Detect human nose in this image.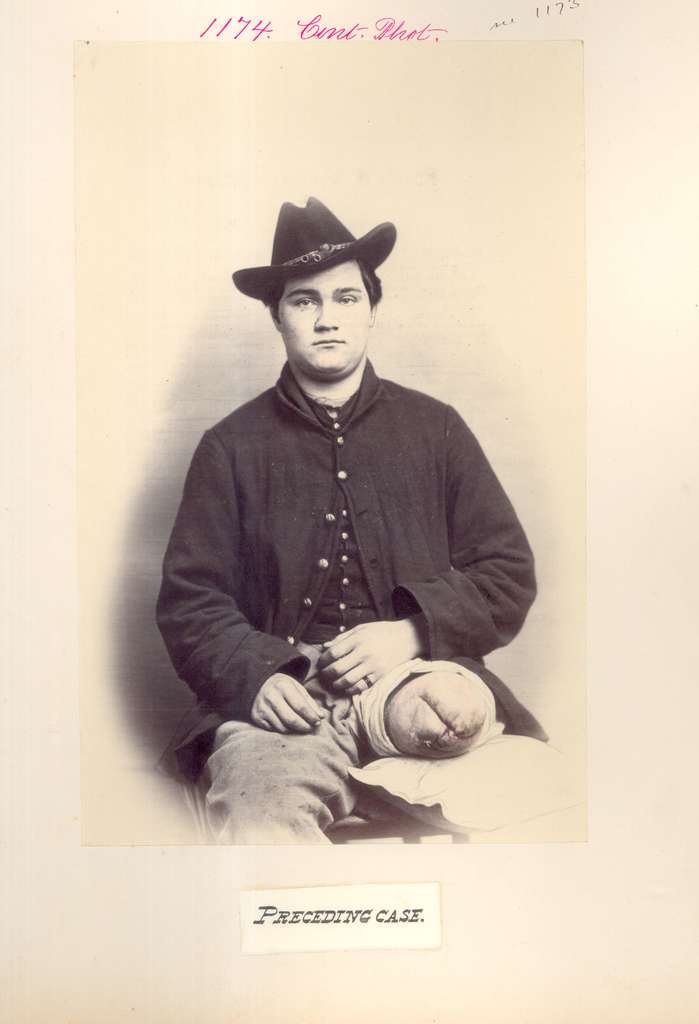
Detection: <region>311, 304, 339, 326</region>.
